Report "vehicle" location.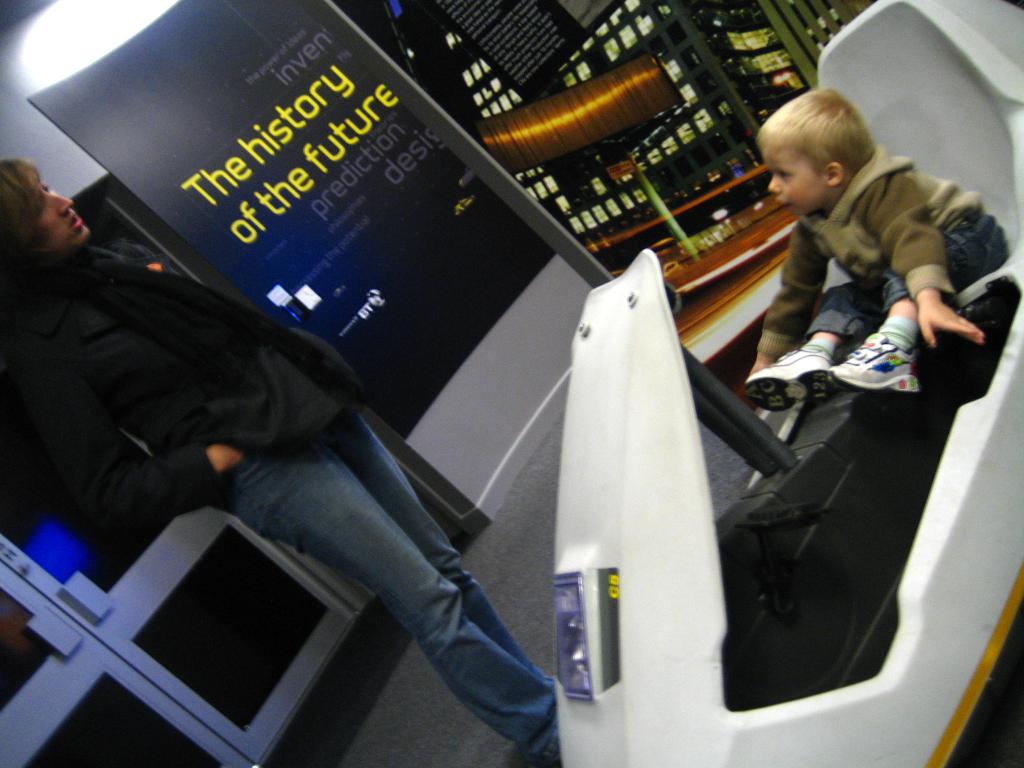
Report: <box>557,0,1023,767</box>.
